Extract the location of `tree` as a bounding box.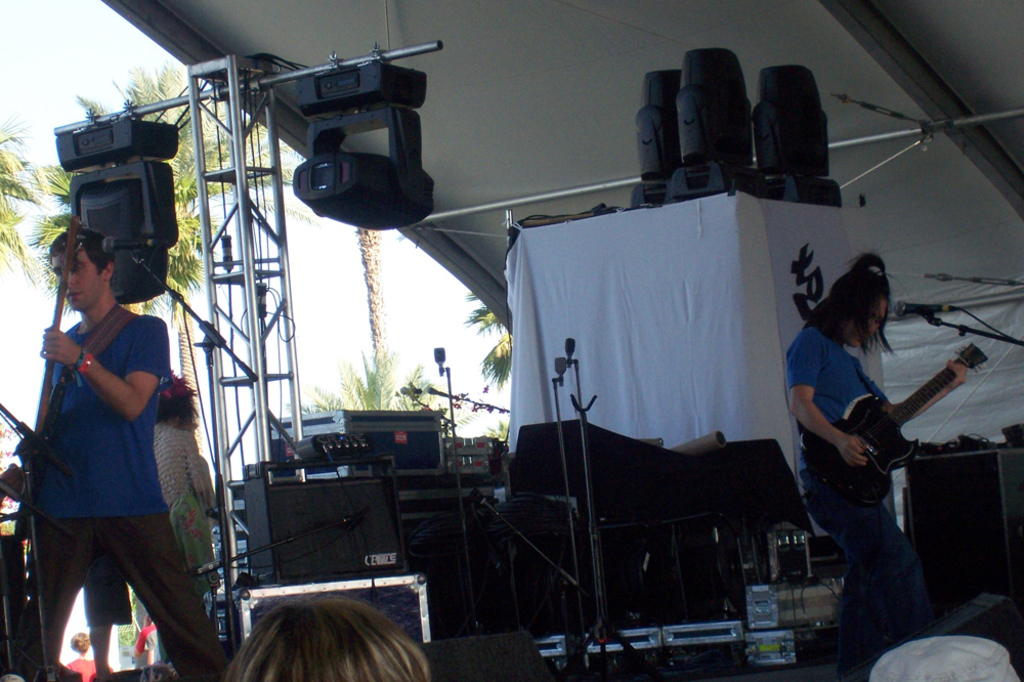
<region>0, 125, 38, 280</region>.
